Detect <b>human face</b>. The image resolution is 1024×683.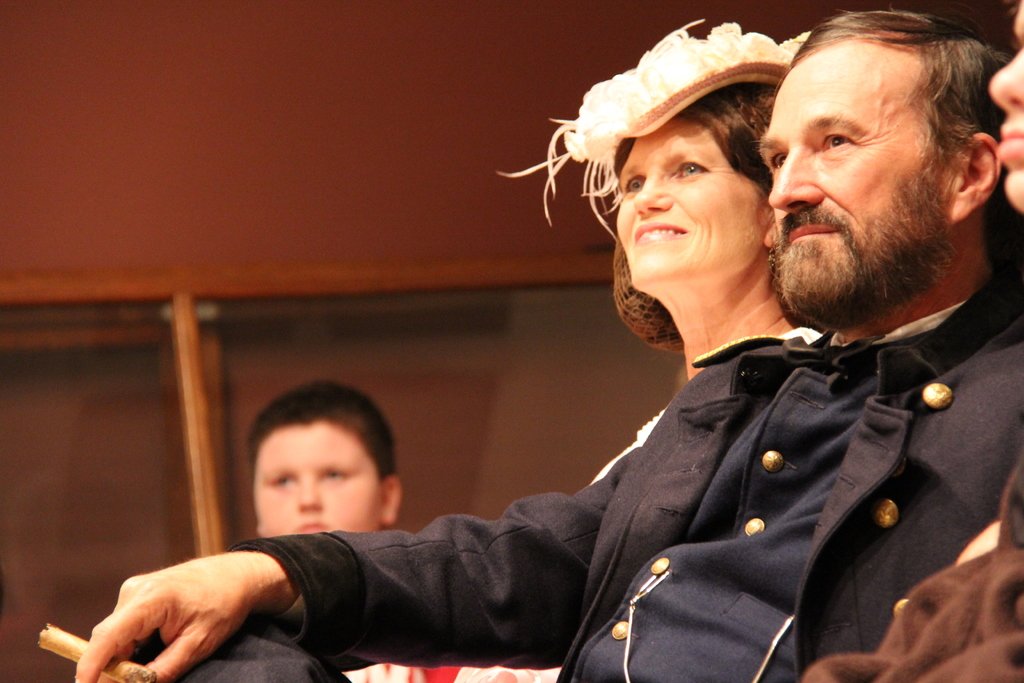
<box>758,37,952,309</box>.
